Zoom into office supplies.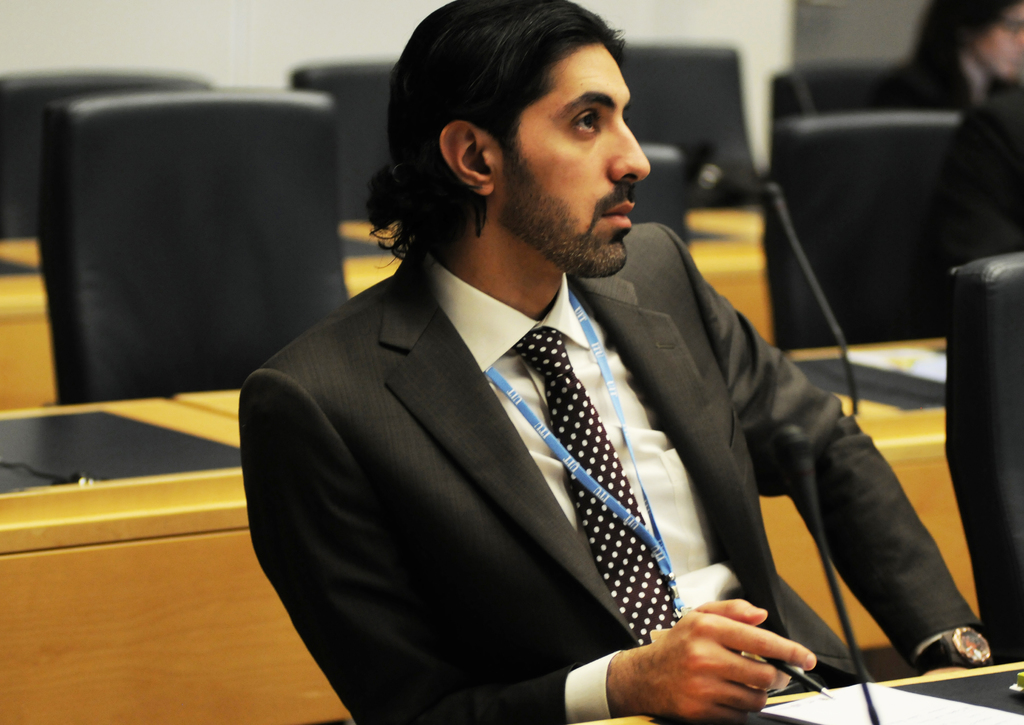
Zoom target: 761,655,834,699.
